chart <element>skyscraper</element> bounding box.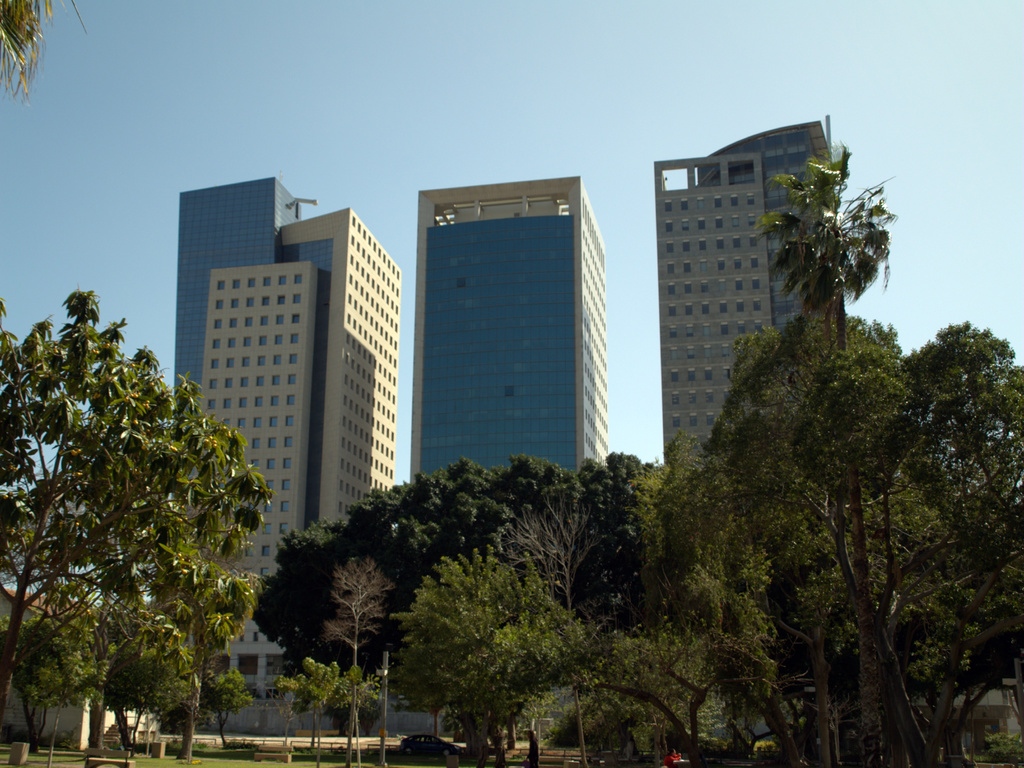
Charted: (left=173, top=179, right=404, bottom=700).
